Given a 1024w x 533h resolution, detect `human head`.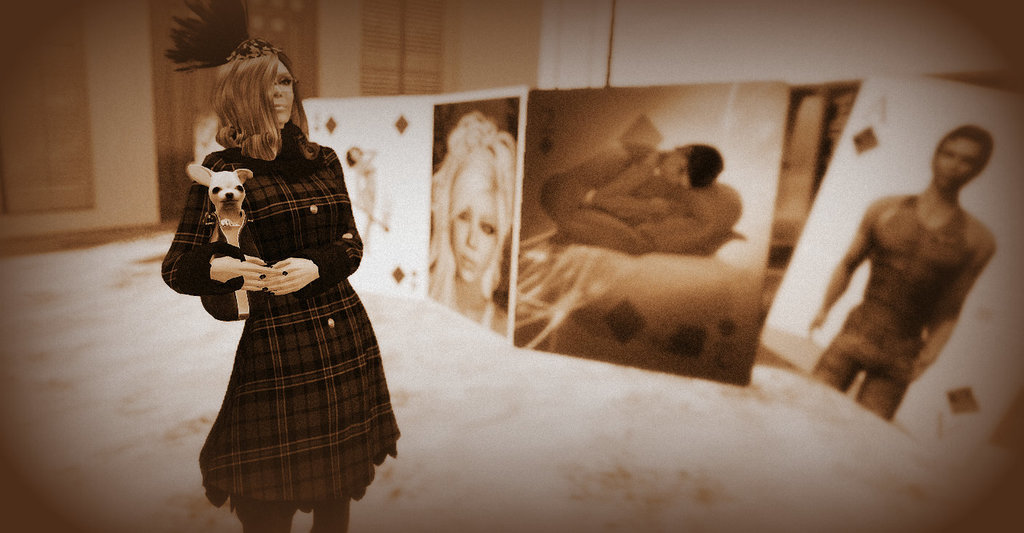
{"x1": 347, "y1": 147, "x2": 361, "y2": 164}.
